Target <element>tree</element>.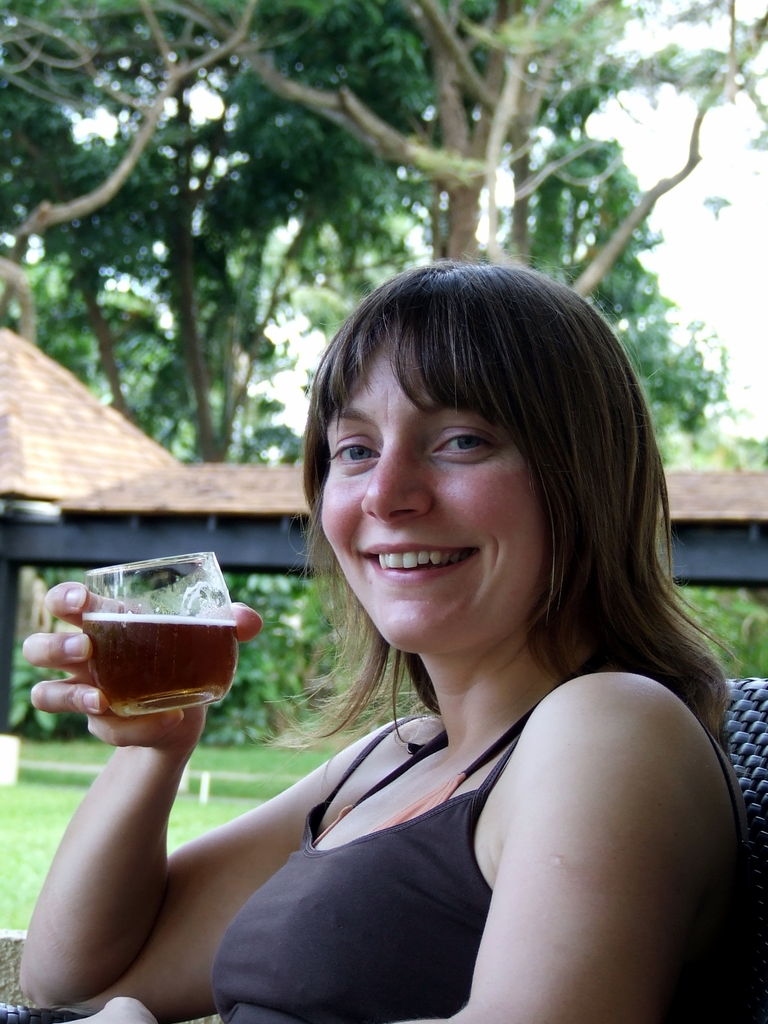
Target region: (x1=0, y1=1, x2=418, y2=483).
